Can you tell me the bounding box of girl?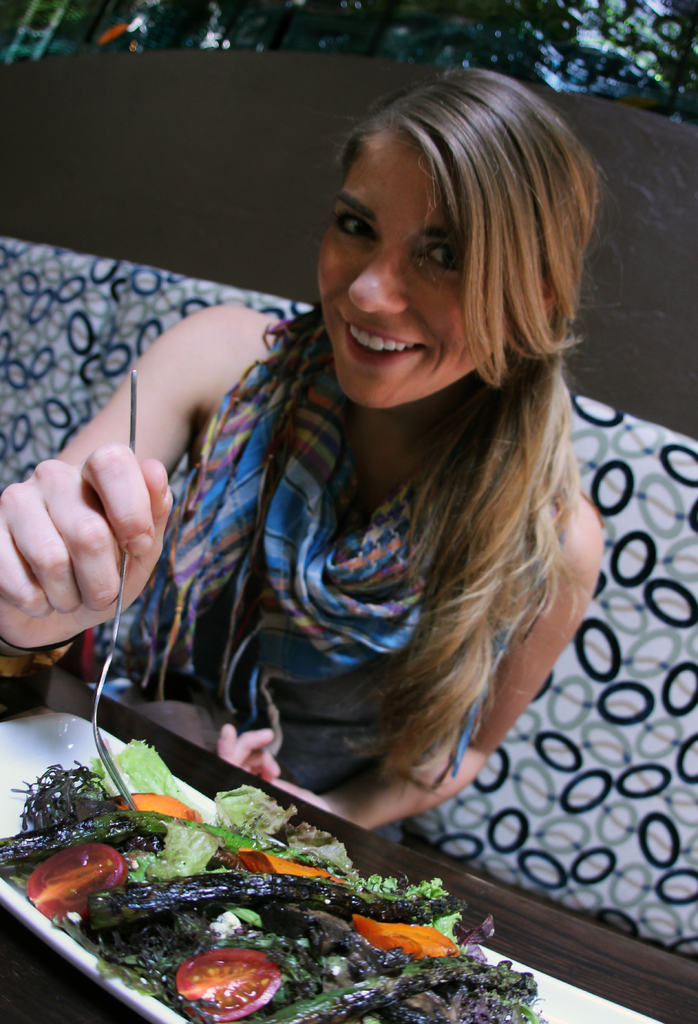
<bbox>0, 64, 603, 851</bbox>.
